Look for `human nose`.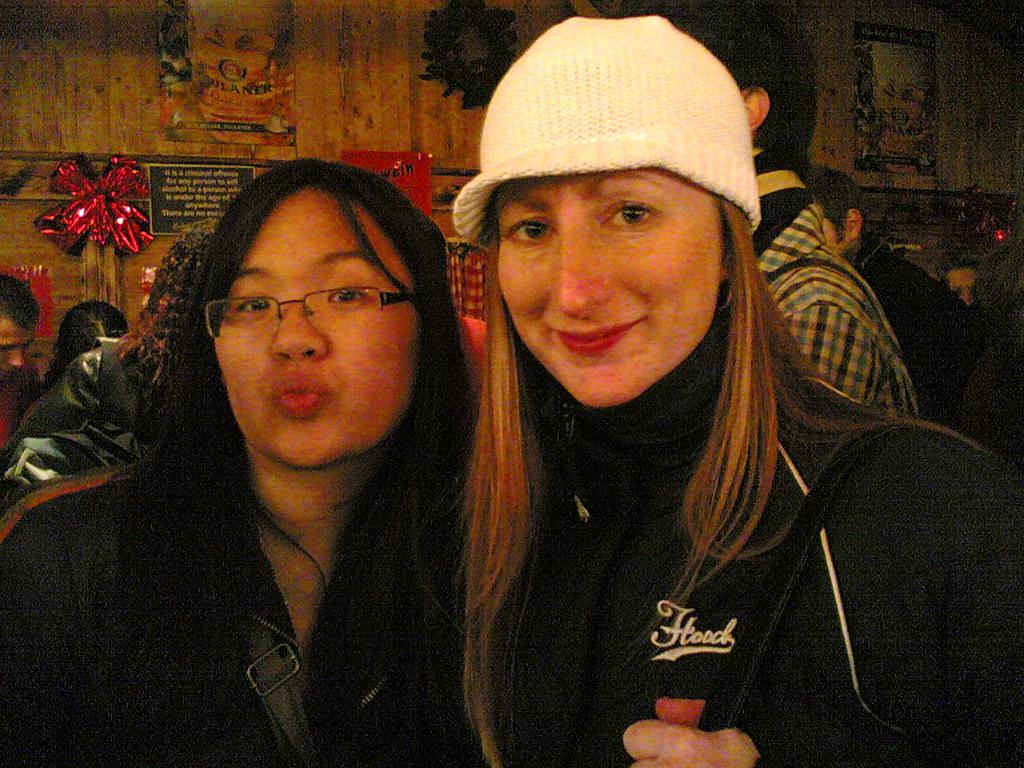
Found: box(552, 228, 614, 318).
